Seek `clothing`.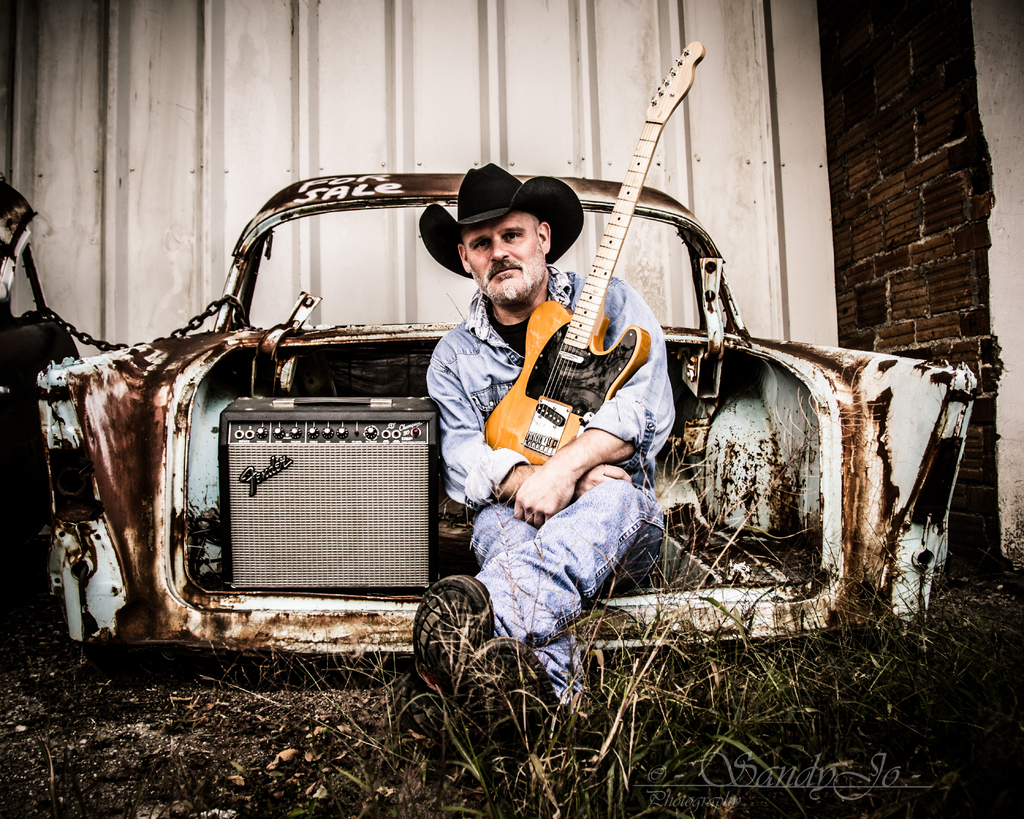
424,190,687,679.
